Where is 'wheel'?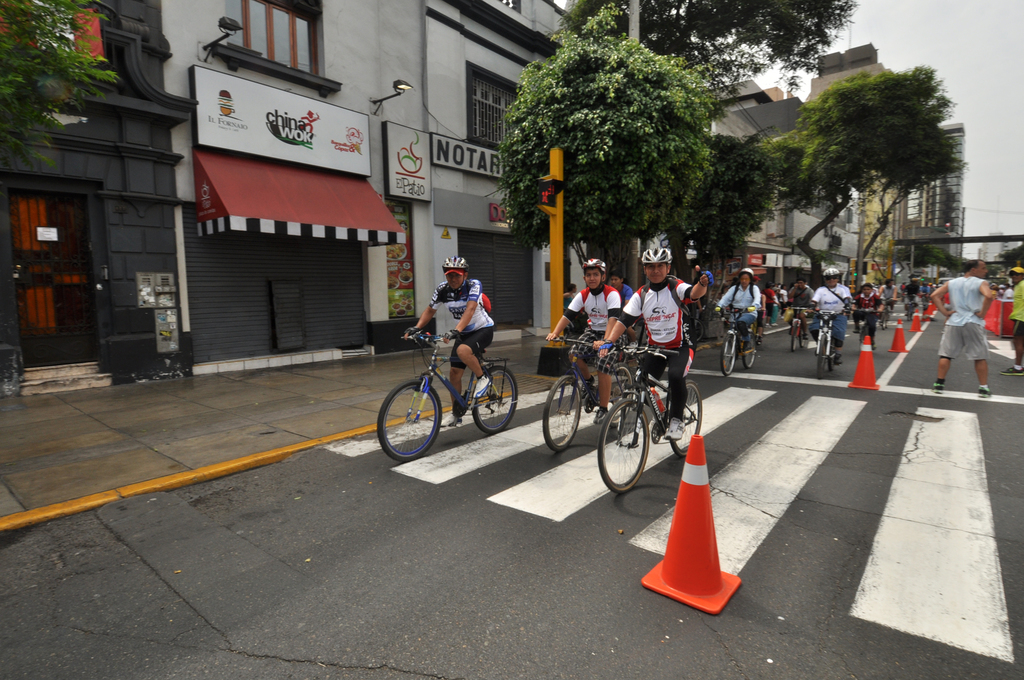
[x1=815, y1=333, x2=824, y2=376].
